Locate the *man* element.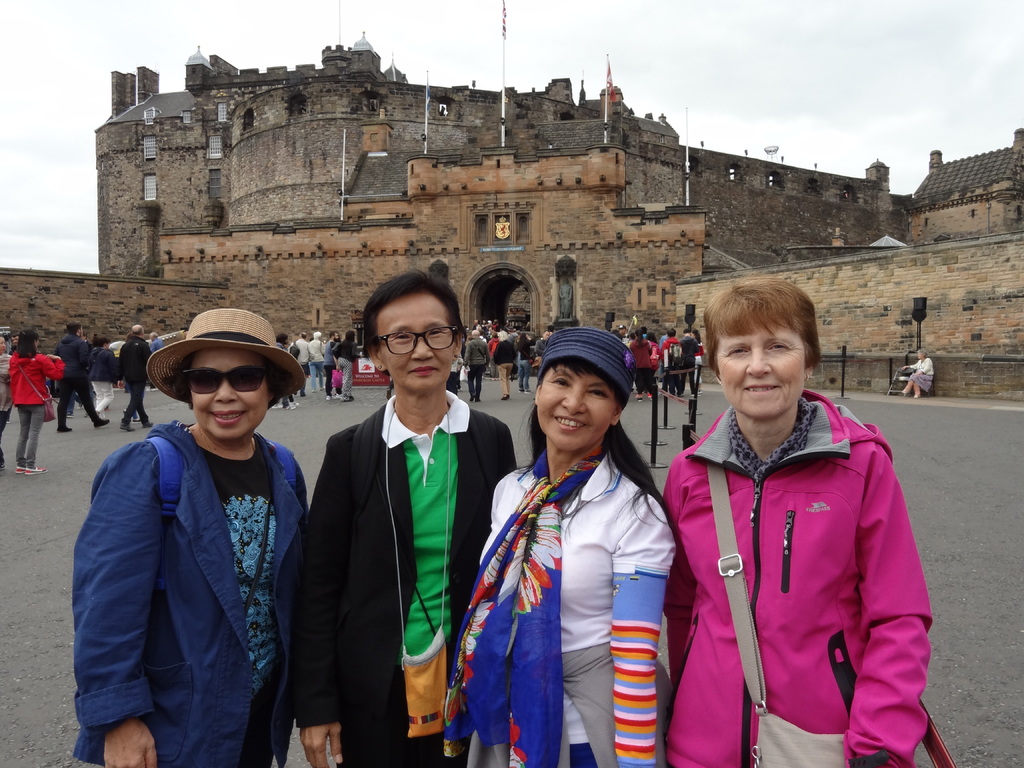
Element bbox: 52/317/112/437.
